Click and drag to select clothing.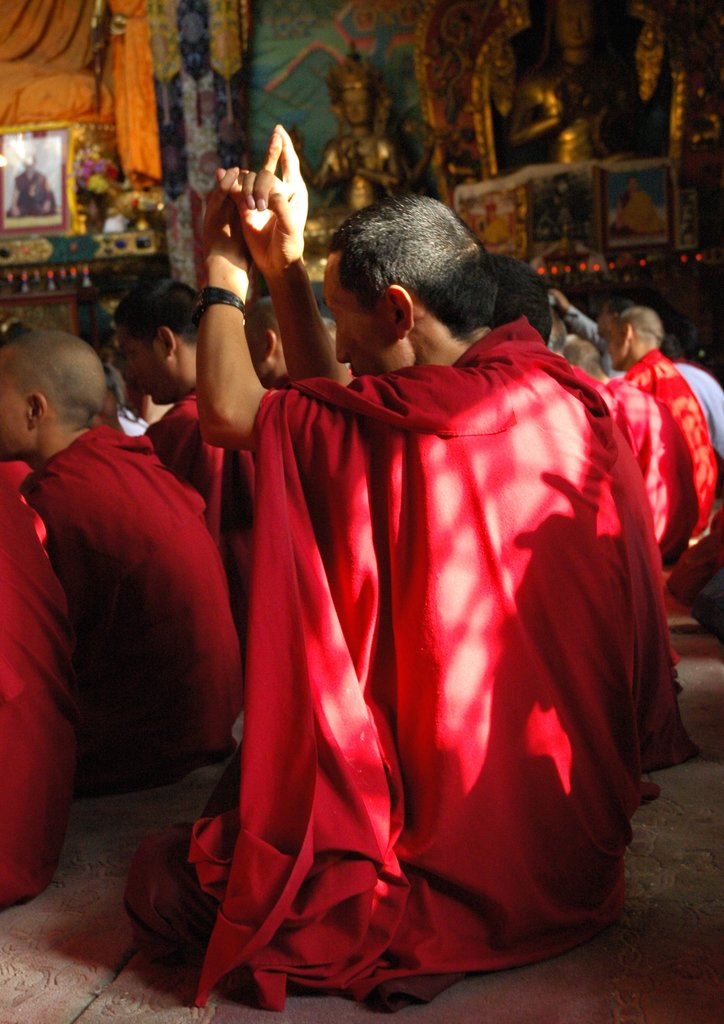
Selection: 0/473/76/906.
